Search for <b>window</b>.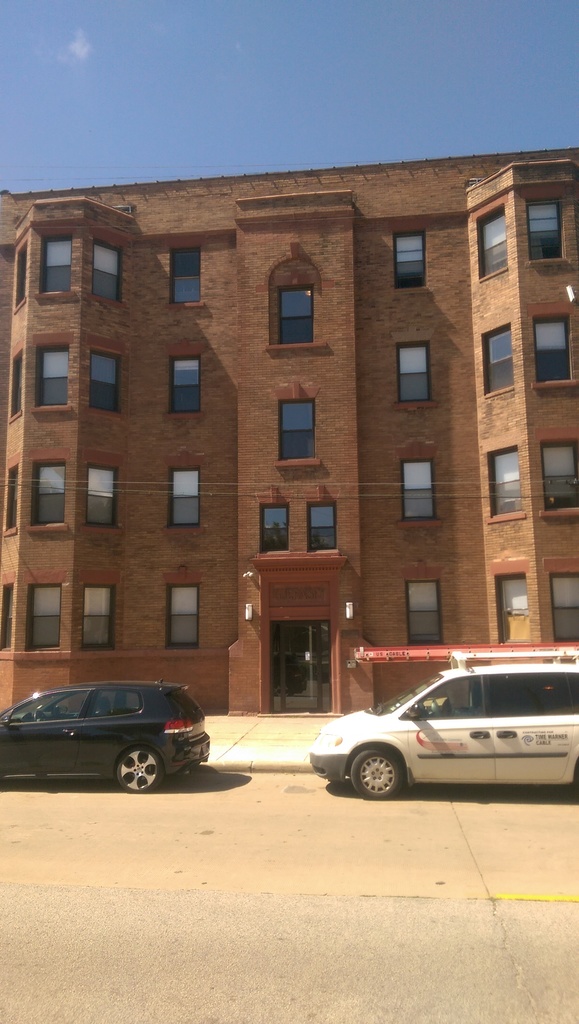
Found at box=[38, 235, 75, 298].
